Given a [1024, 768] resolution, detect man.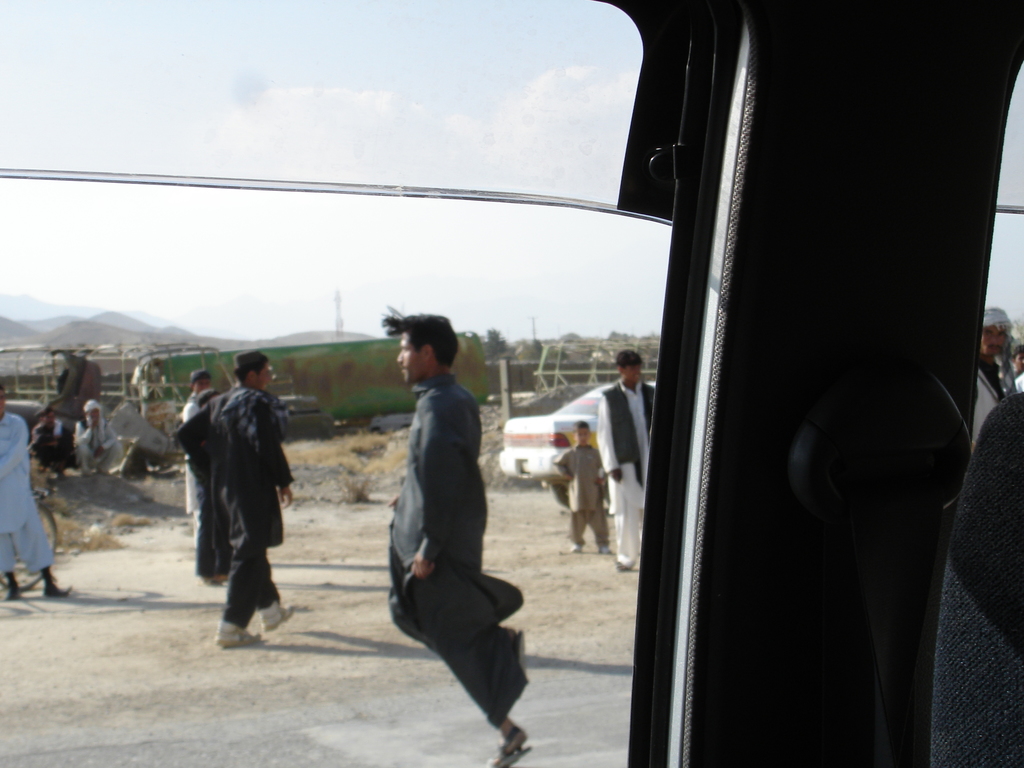
(left=0, top=383, right=74, bottom=600).
